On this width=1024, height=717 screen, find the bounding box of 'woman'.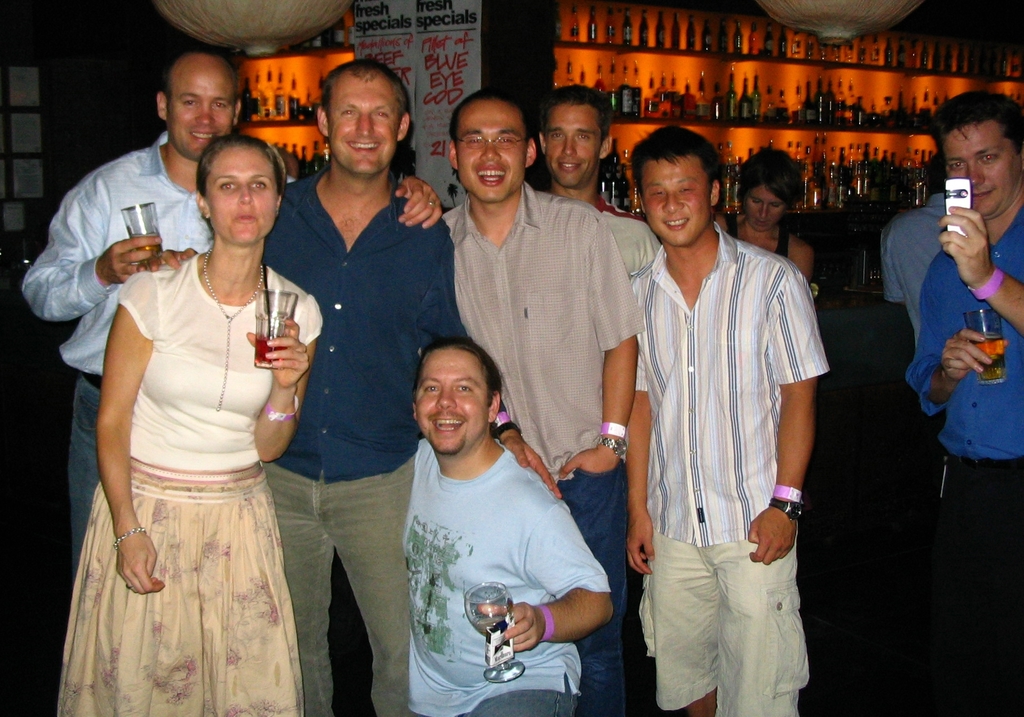
Bounding box: [58,104,324,716].
